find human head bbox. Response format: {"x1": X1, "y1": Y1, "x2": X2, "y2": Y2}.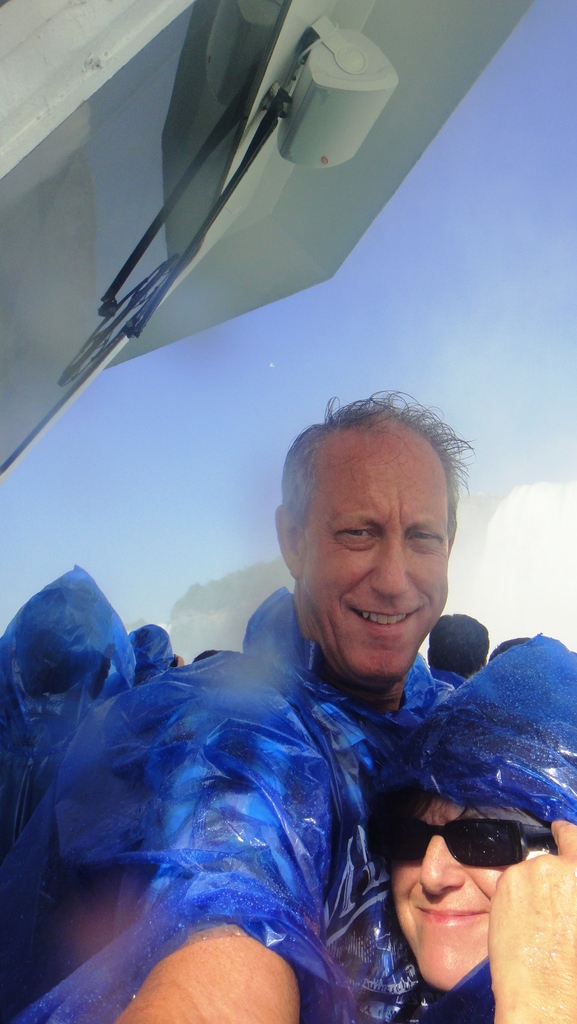
{"x1": 384, "y1": 652, "x2": 576, "y2": 989}.
